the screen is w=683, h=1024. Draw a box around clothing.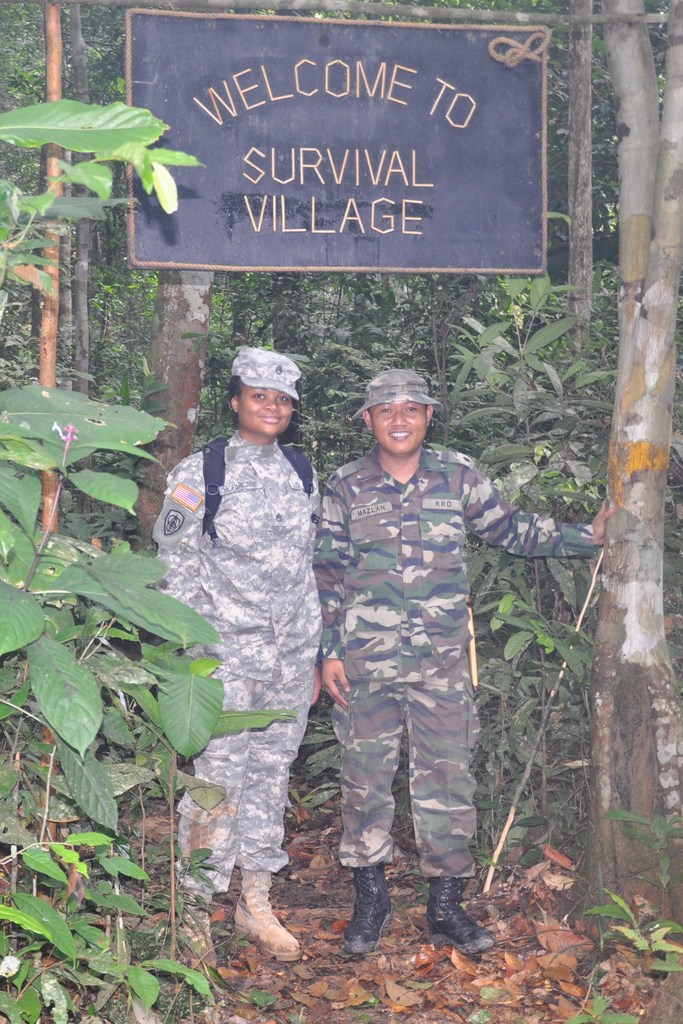
rect(300, 422, 523, 900).
